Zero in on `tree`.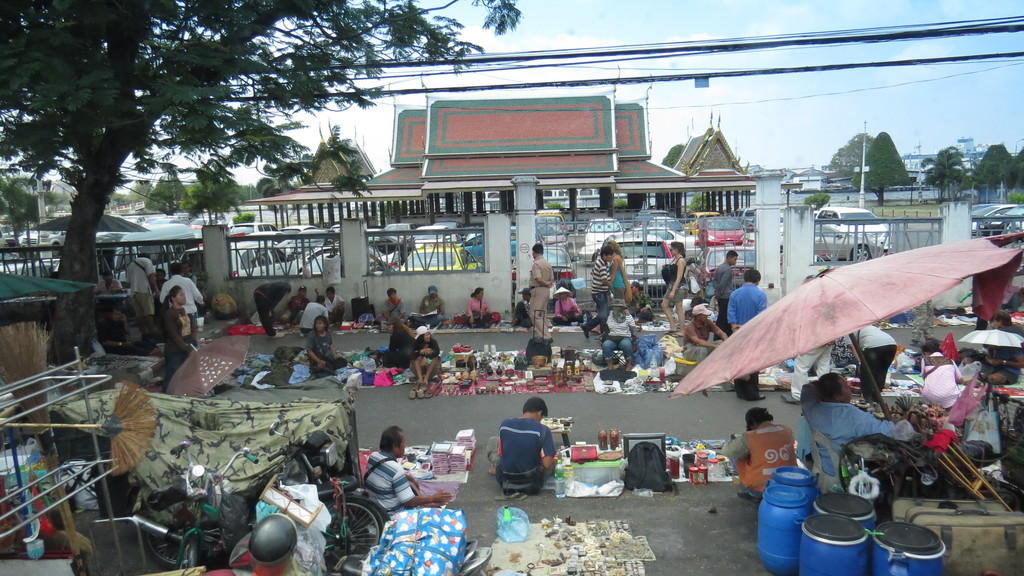
Zeroed in: left=0, top=171, right=49, bottom=230.
